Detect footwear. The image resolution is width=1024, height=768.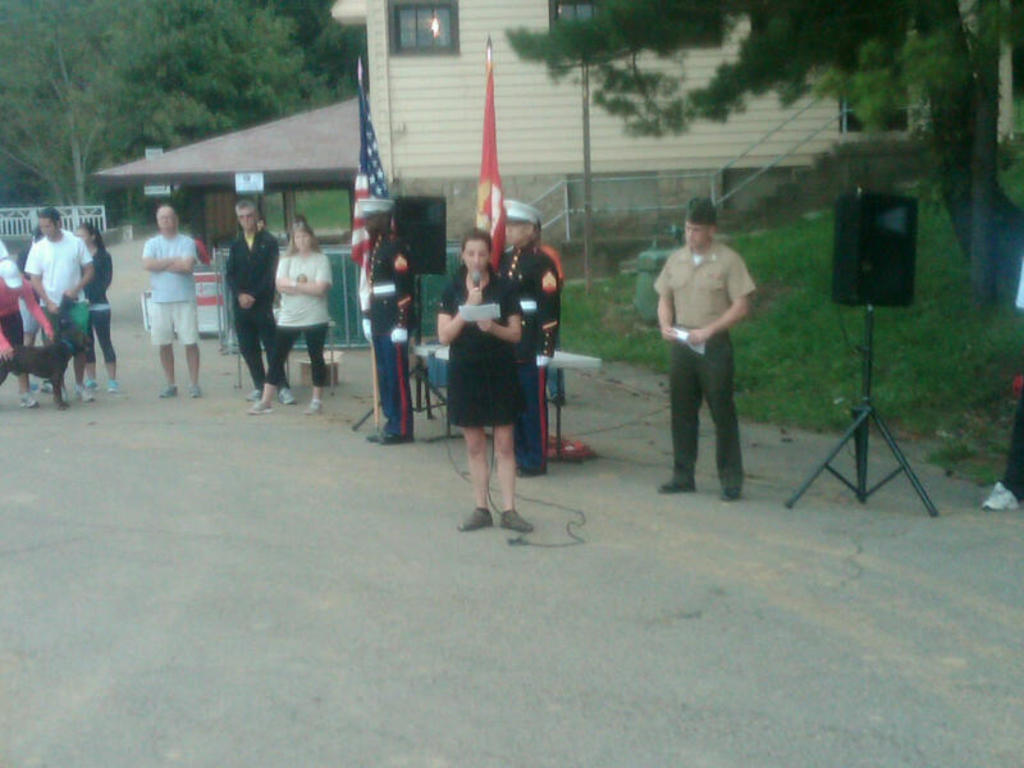
x1=498 y1=502 x2=538 y2=531.
